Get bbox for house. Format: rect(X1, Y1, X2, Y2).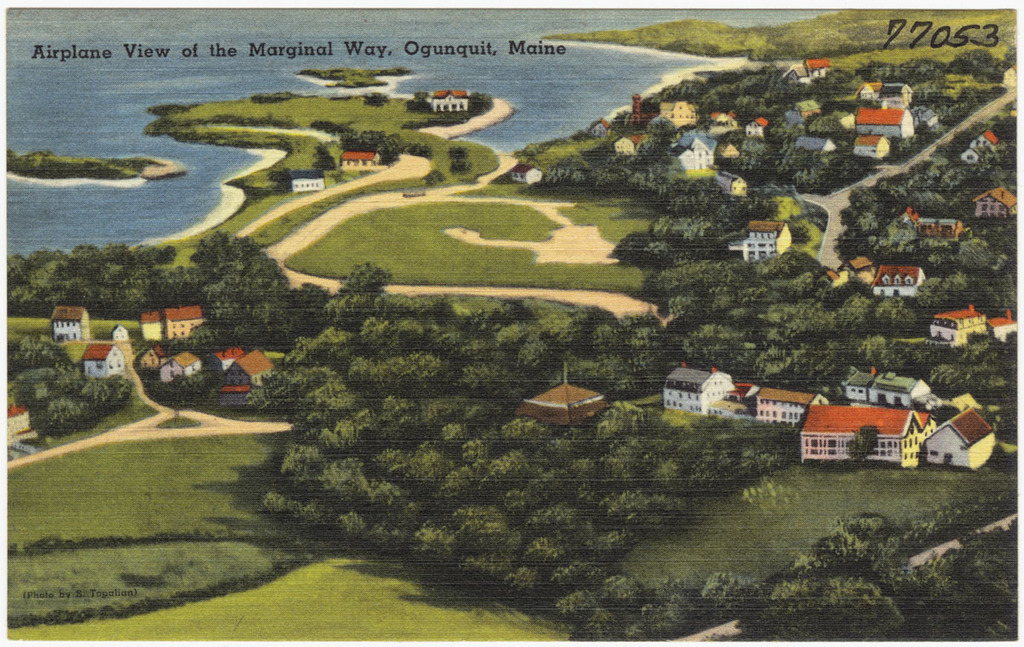
rect(797, 405, 941, 469).
